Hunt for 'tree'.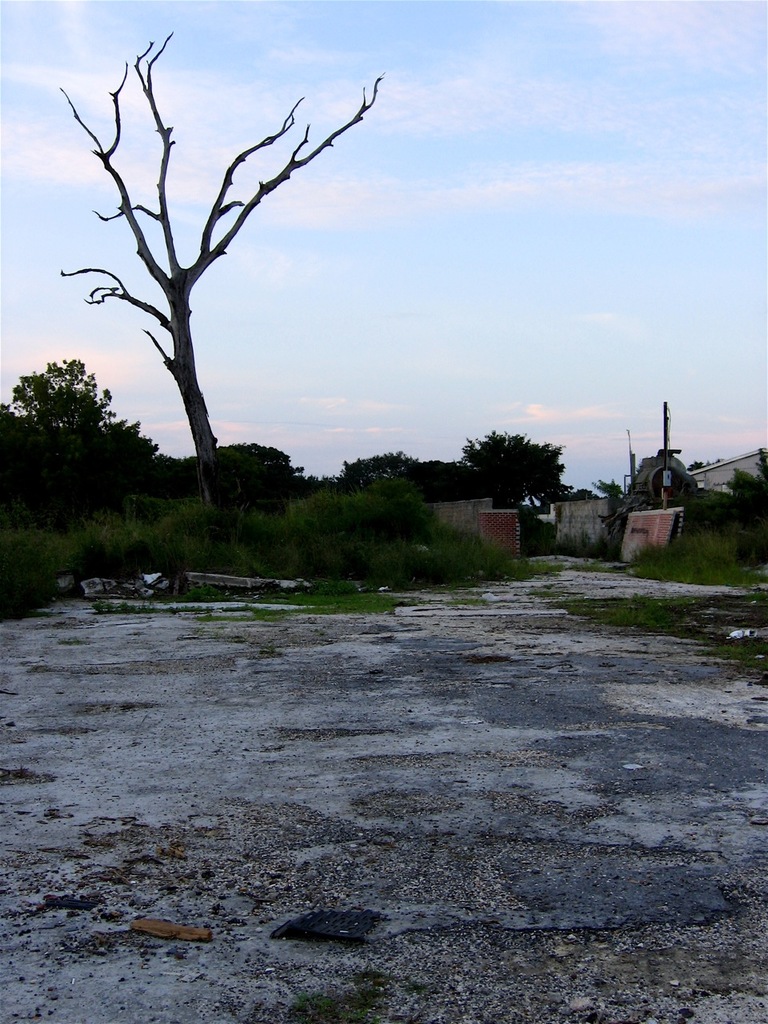
Hunted down at bbox=(335, 446, 432, 490).
